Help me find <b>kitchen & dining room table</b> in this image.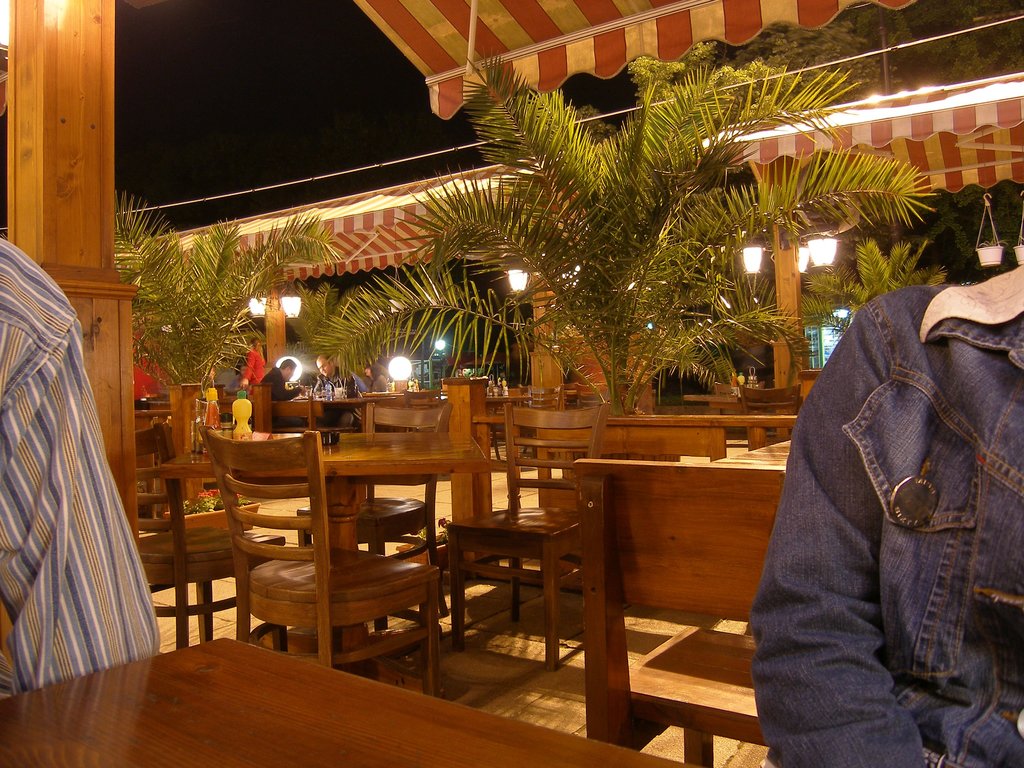
Found it: 0,638,699,767.
